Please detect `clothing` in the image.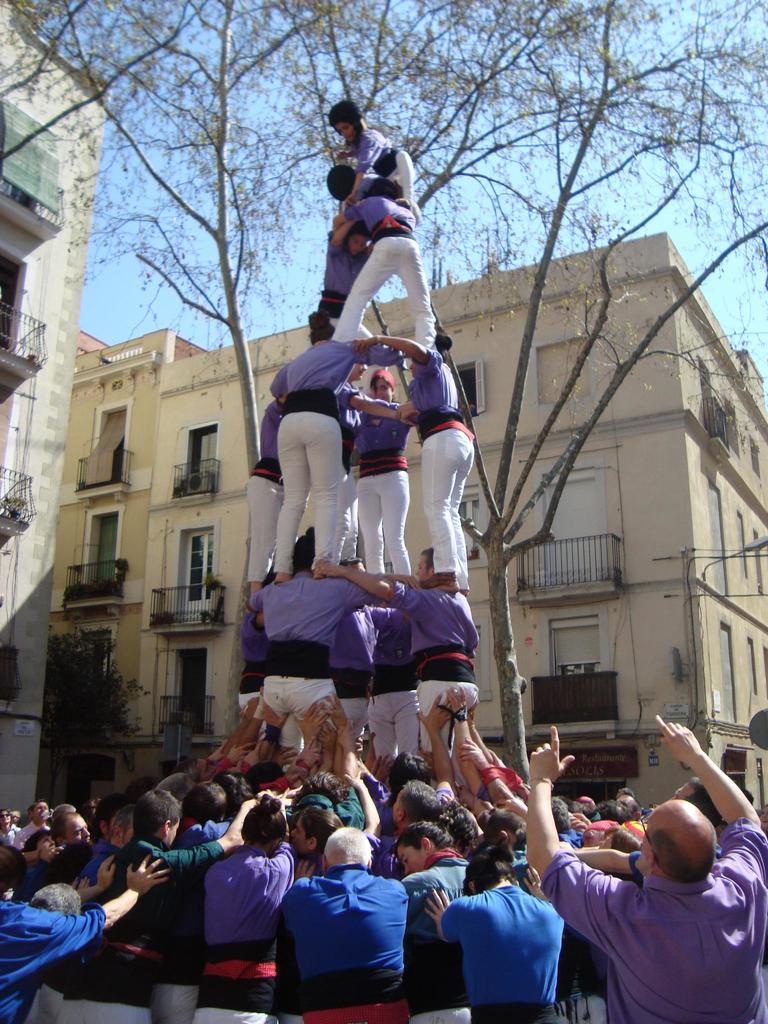
l=421, t=581, r=476, b=784.
